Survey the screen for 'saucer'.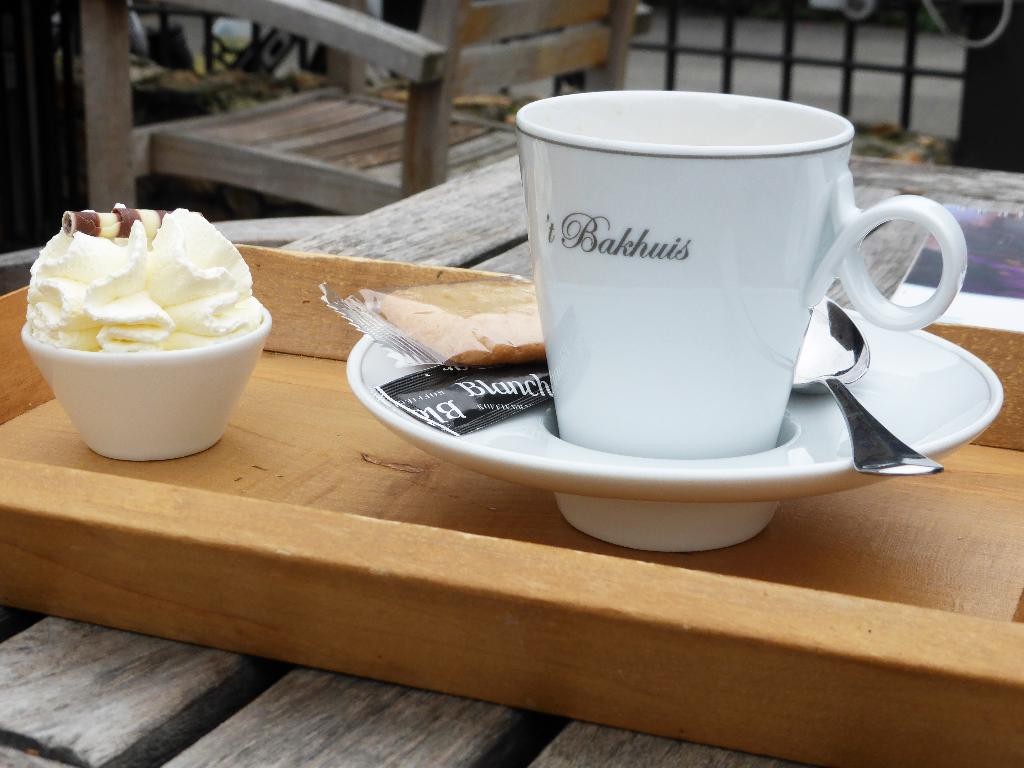
Survey found: bbox=[344, 298, 1004, 559].
